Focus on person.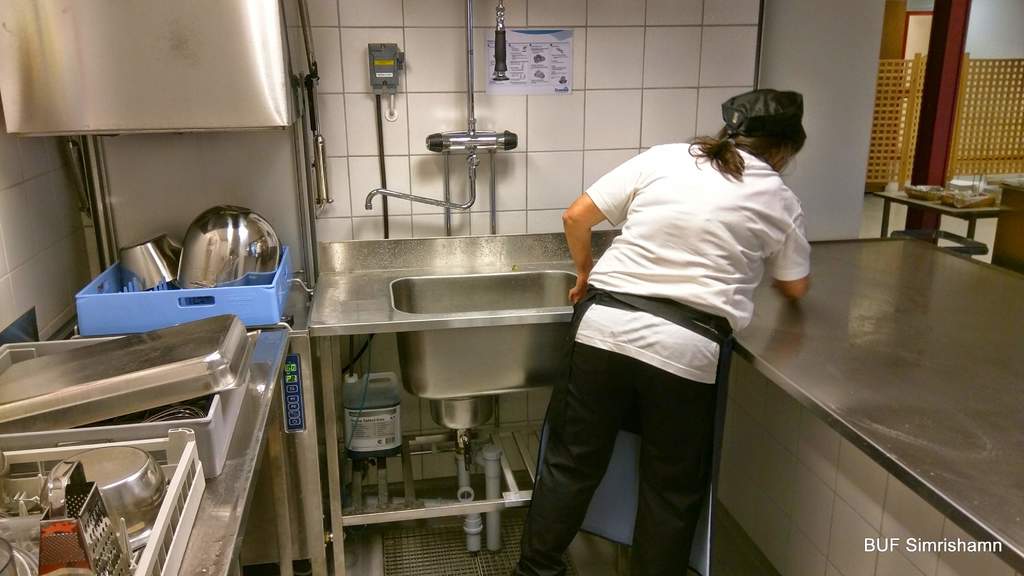
Focused at pyautogui.locateOnScreen(508, 86, 812, 575).
